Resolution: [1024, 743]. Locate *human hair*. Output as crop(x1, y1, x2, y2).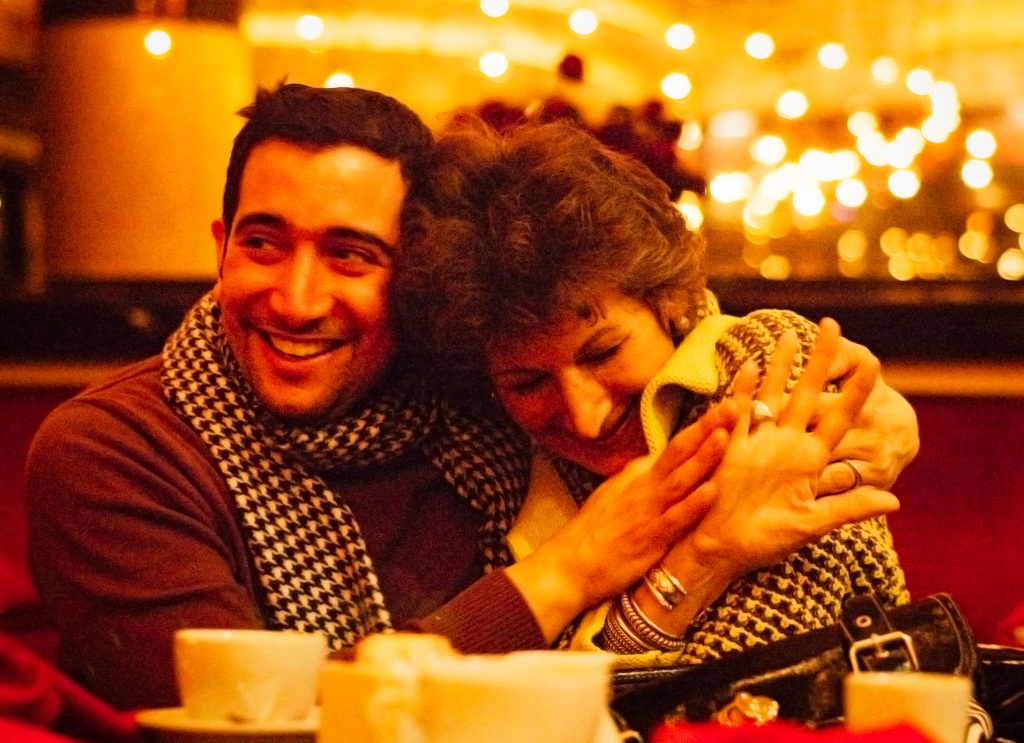
crop(392, 113, 707, 434).
